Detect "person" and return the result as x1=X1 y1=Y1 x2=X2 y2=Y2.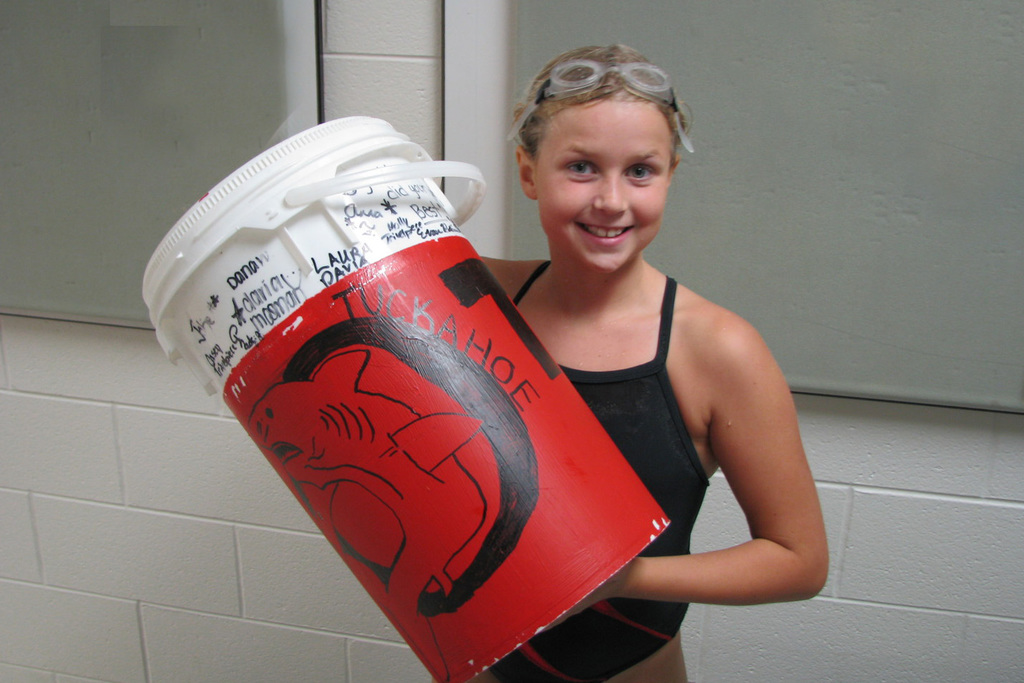
x1=270 y1=53 x2=835 y2=682.
